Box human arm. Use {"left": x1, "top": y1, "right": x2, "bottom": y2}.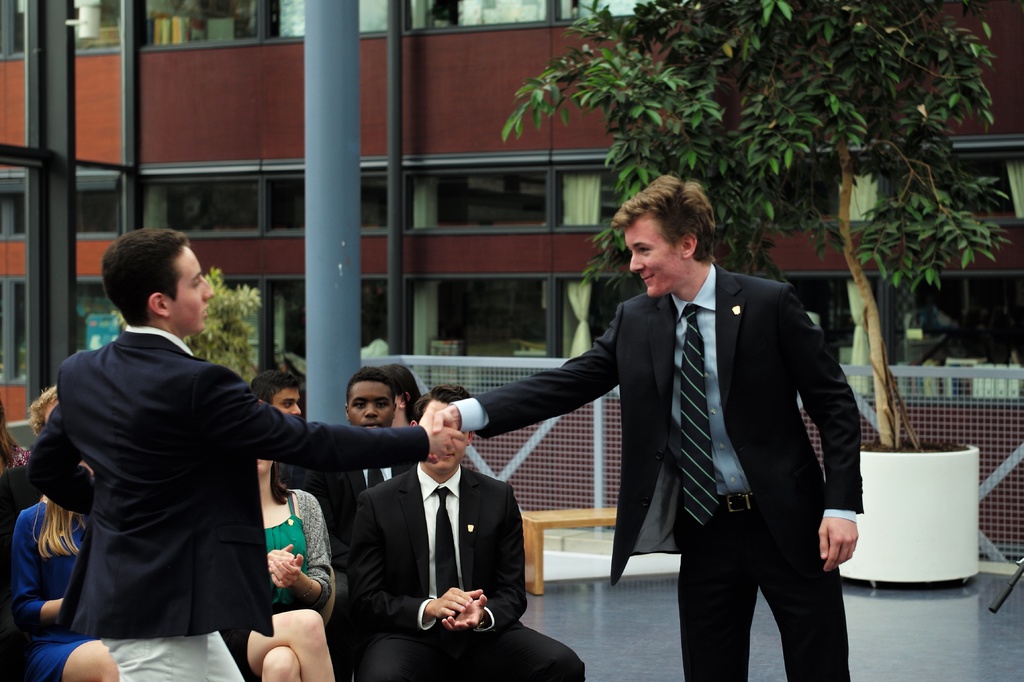
{"left": 422, "top": 308, "right": 629, "bottom": 440}.
